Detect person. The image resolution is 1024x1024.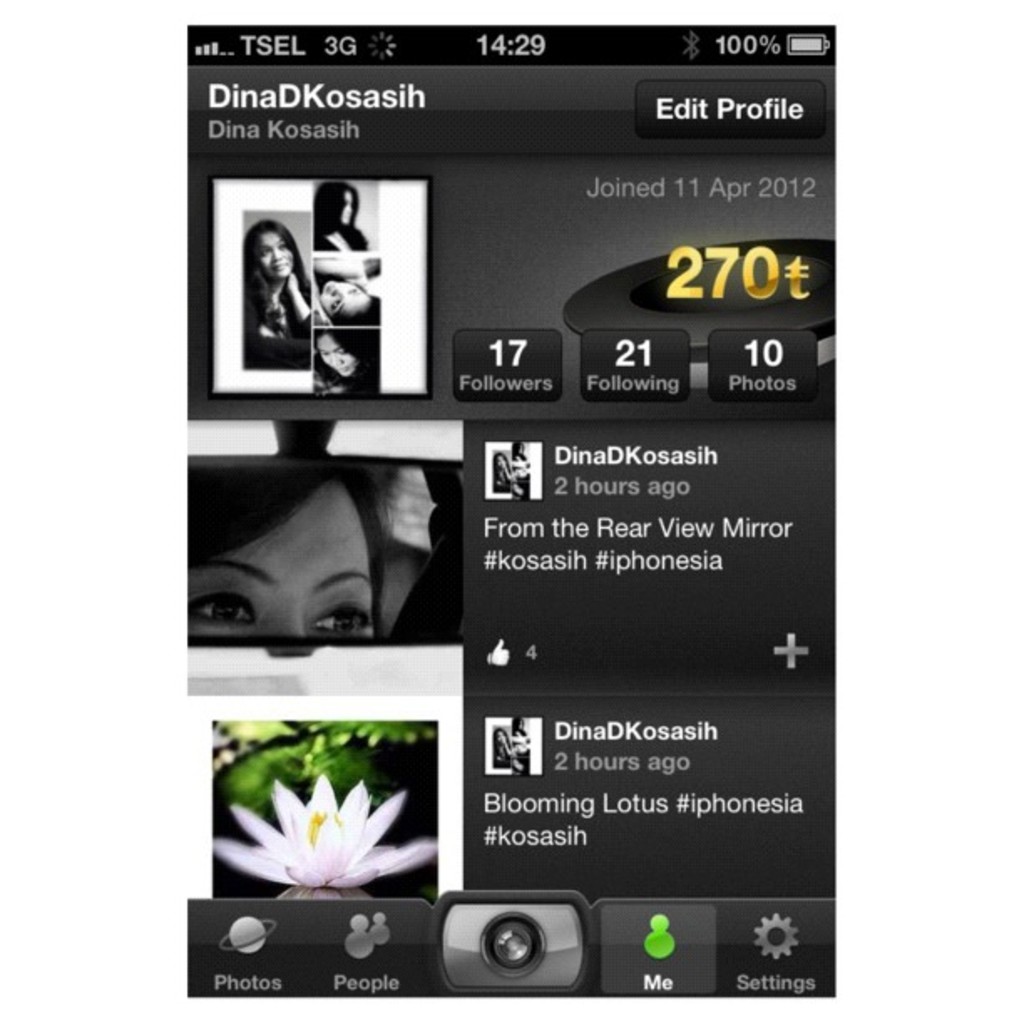
(left=316, top=326, right=385, bottom=395).
